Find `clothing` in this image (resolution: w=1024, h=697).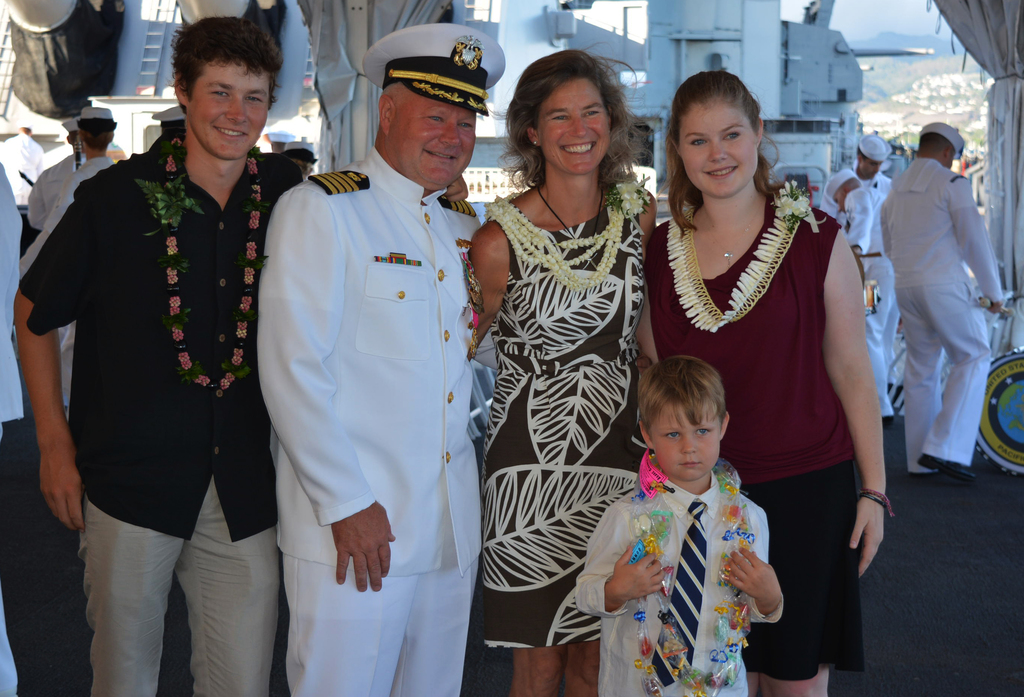
bbox=(28, 148, 93, 231).
